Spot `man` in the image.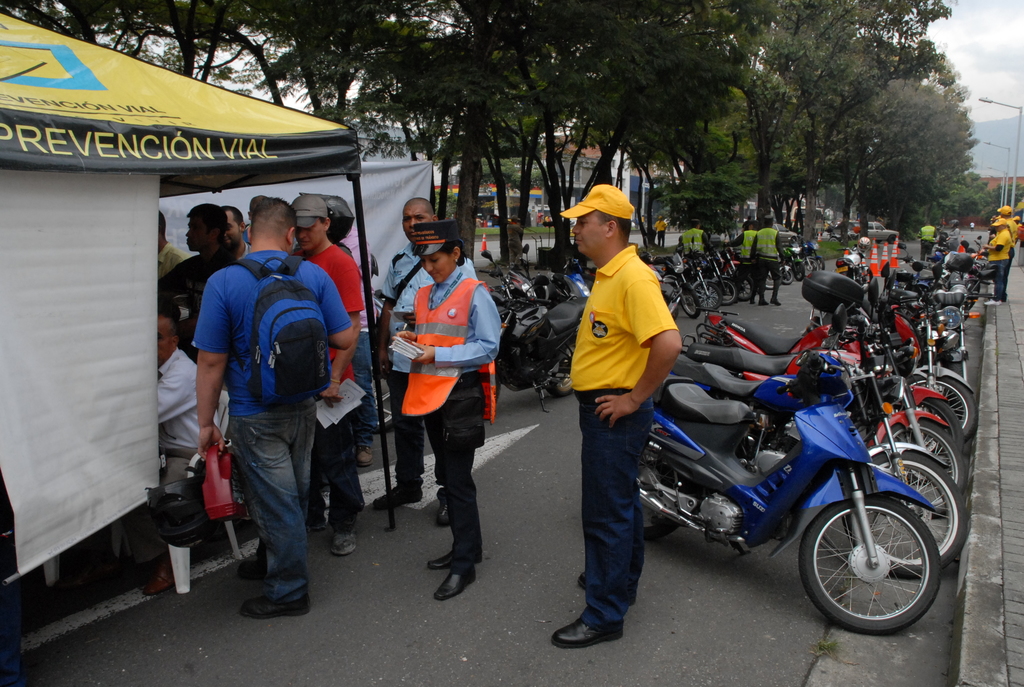
`man` found at bbox=(712, 220, 759, 297).
